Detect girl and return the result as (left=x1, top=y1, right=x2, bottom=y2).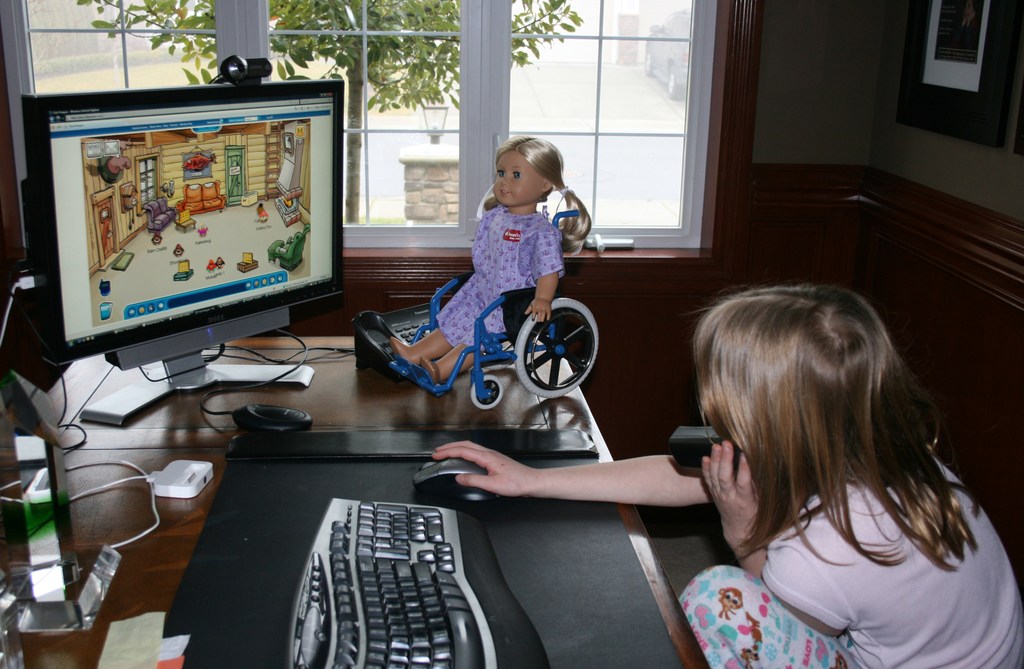
(left=390, top=133, right=594, bottom=380).
